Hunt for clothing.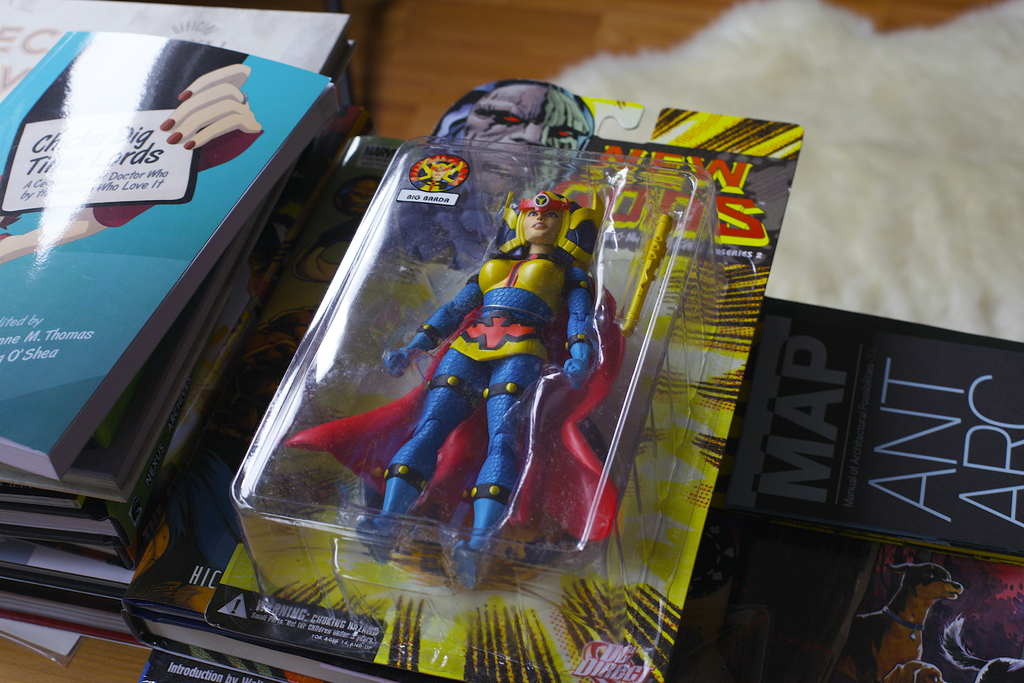
Hunted down at 380 240 595 564.
